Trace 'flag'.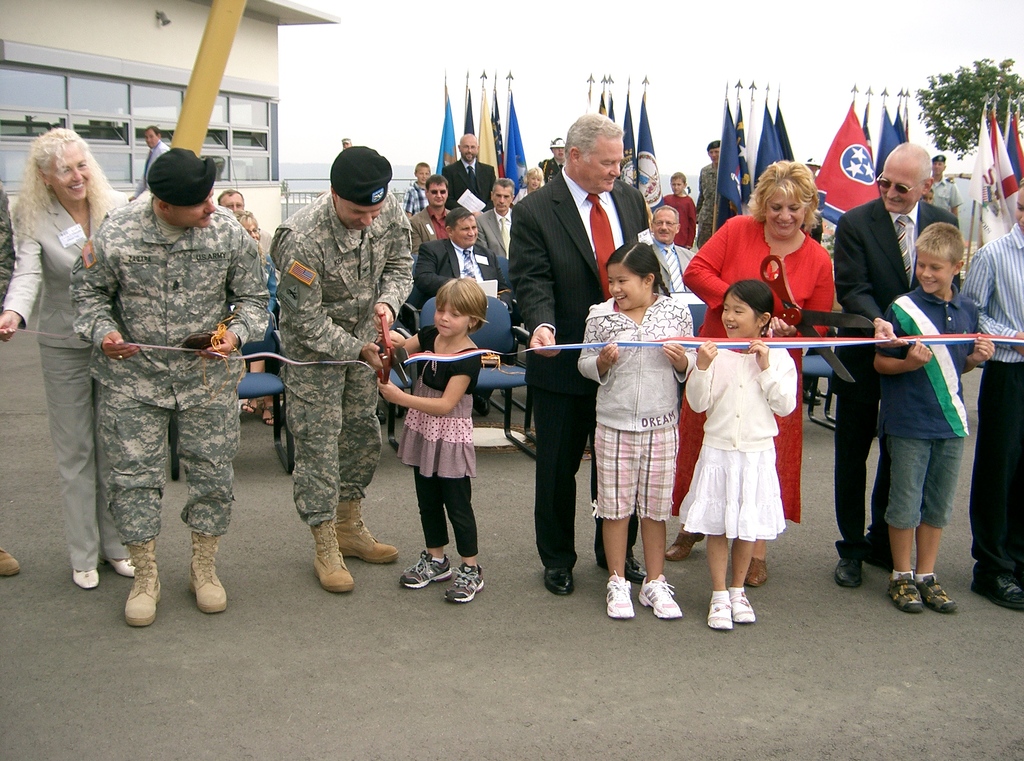
Traced to rect(604, 97, 617, 122).
